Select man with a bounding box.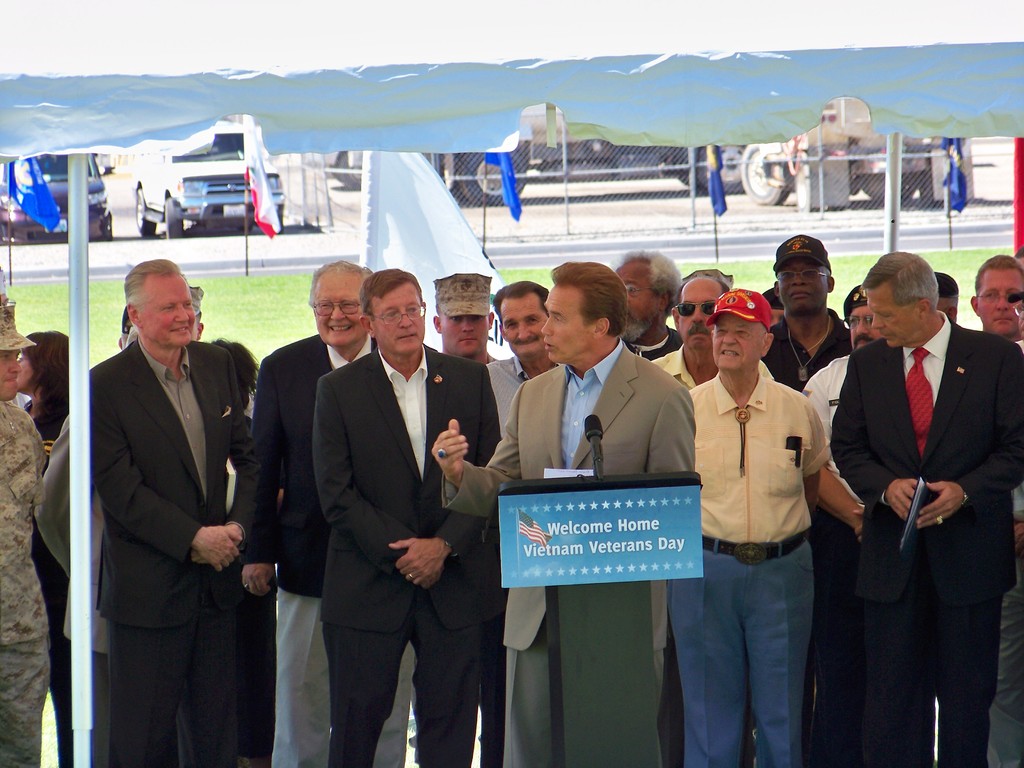
[652,277,775,389].
